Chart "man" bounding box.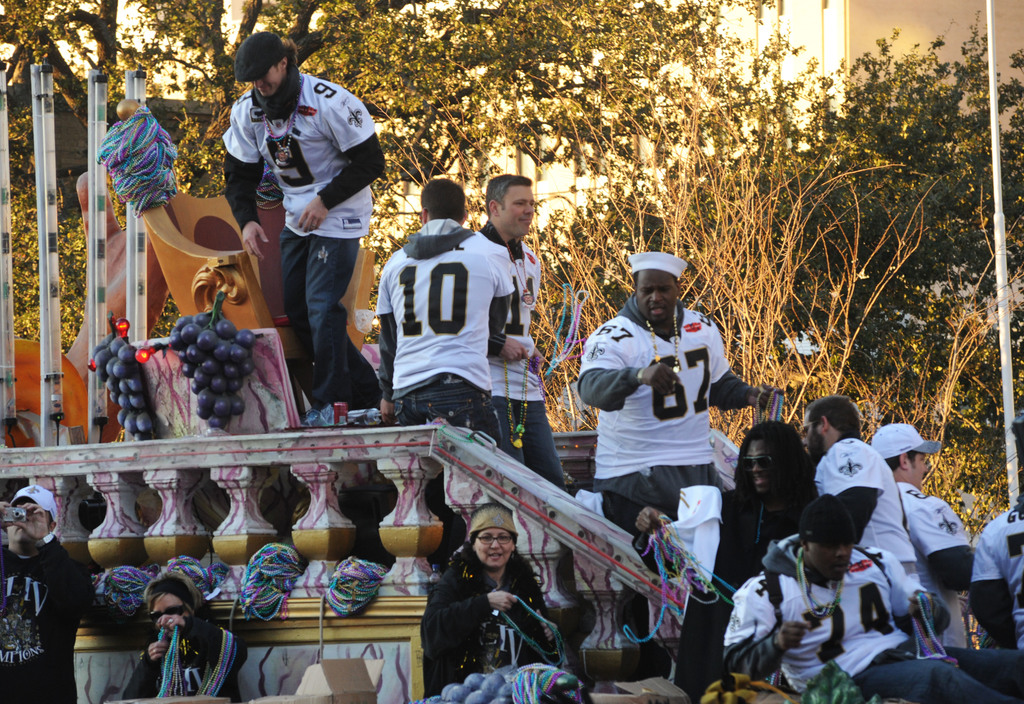
Charted: rect(480, 173, 564, 488).
